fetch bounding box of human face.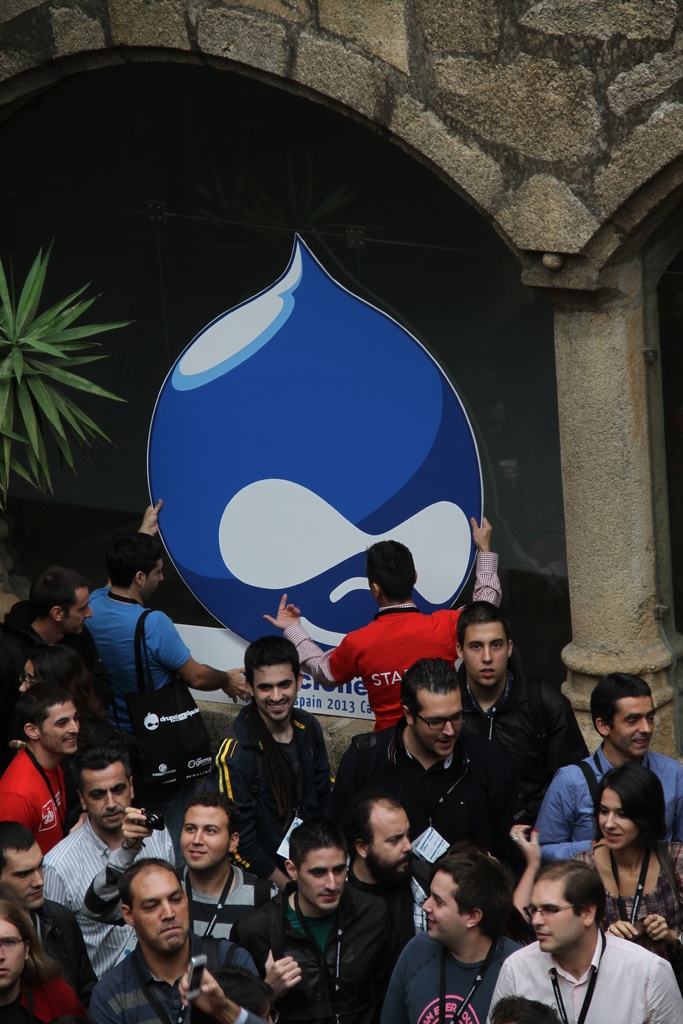
Bbox: bbox=(602, 794, 636, 848).
